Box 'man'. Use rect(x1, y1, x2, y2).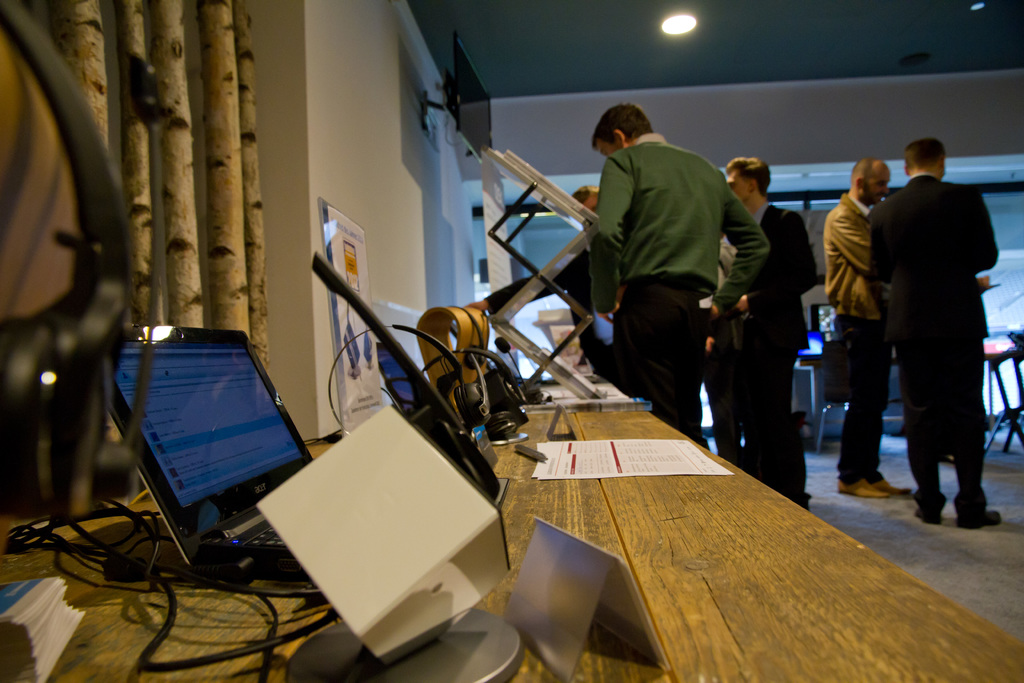
rect(581, 100, 760, 456).
